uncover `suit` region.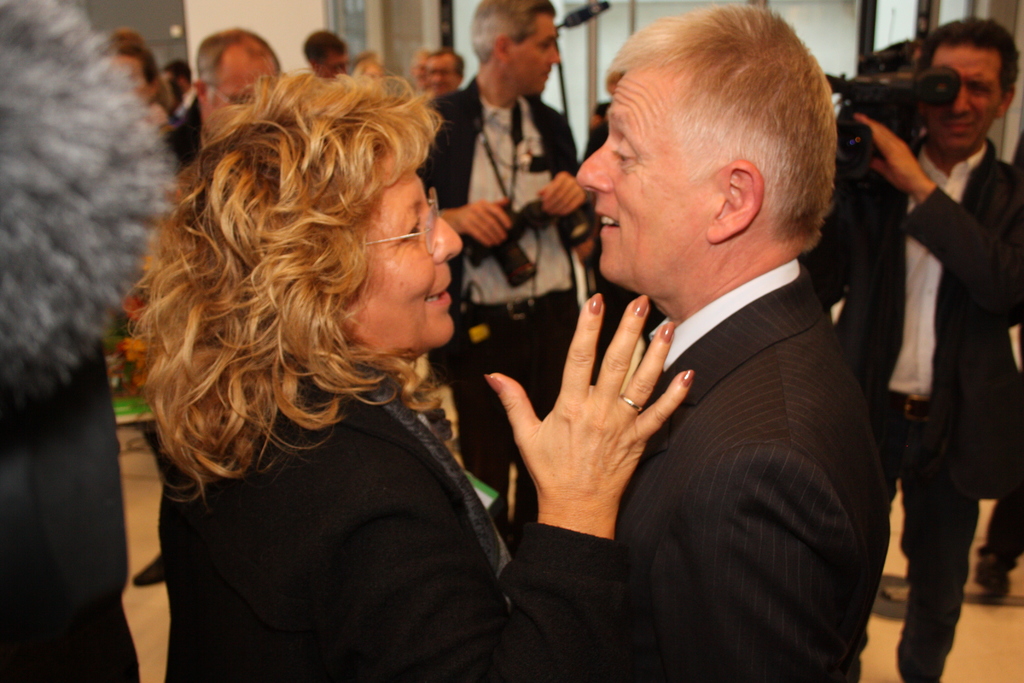
Uncovered: rect(156, 338, 628, 681).
